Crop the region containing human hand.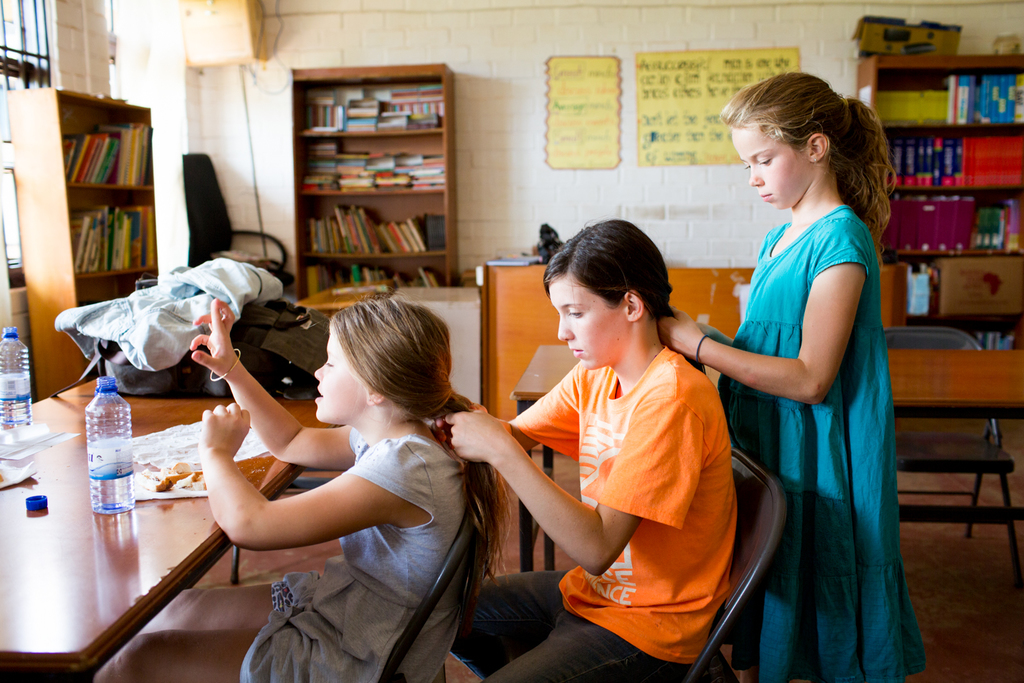
Crop region: {"left": 657, "top": 306, "right": 707, "bottom": 360}.
